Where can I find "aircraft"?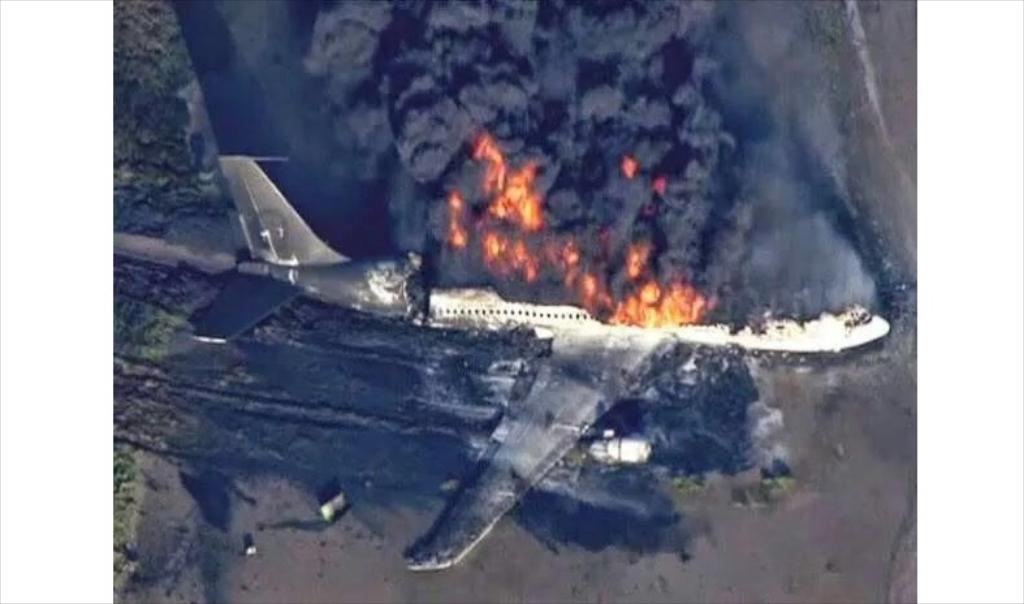
You can find it at [x1=193, y1=150, x2=890, y2=566].
